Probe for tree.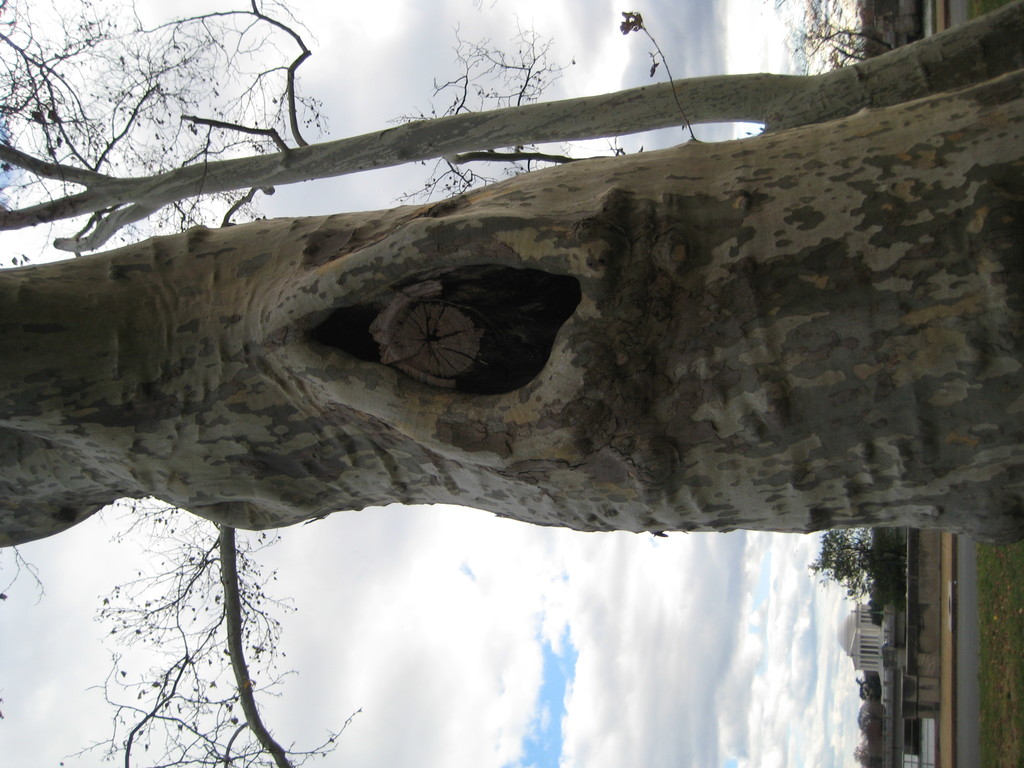
Probe result: 788,0,898,74.
